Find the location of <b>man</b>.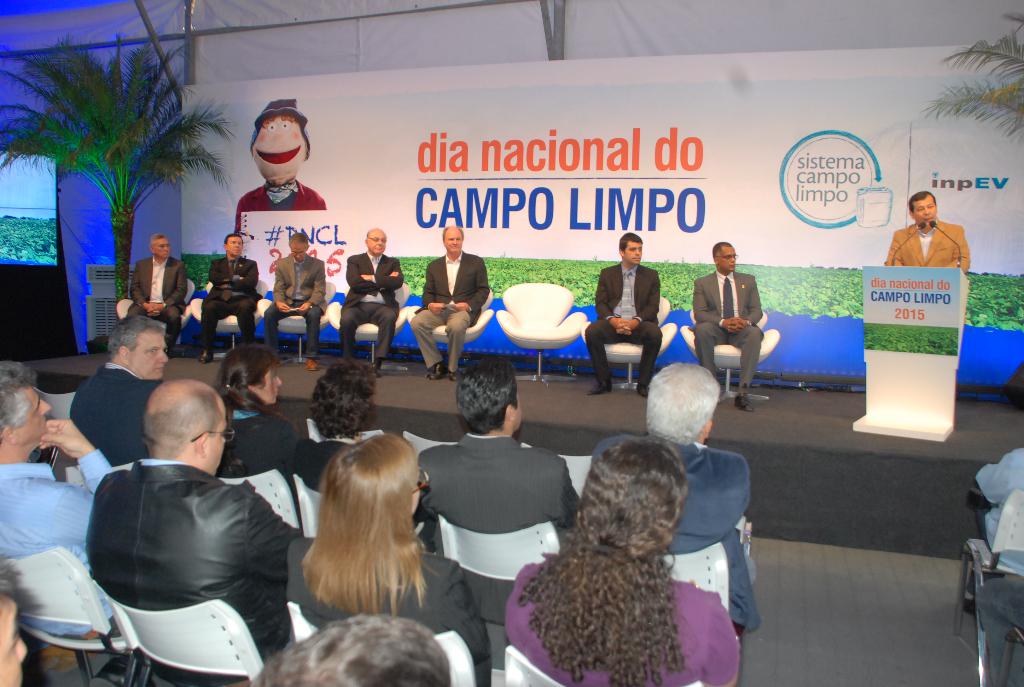
Location: {"x1": 883, "y1": 187, "x2": 968, "y2": 280}.
